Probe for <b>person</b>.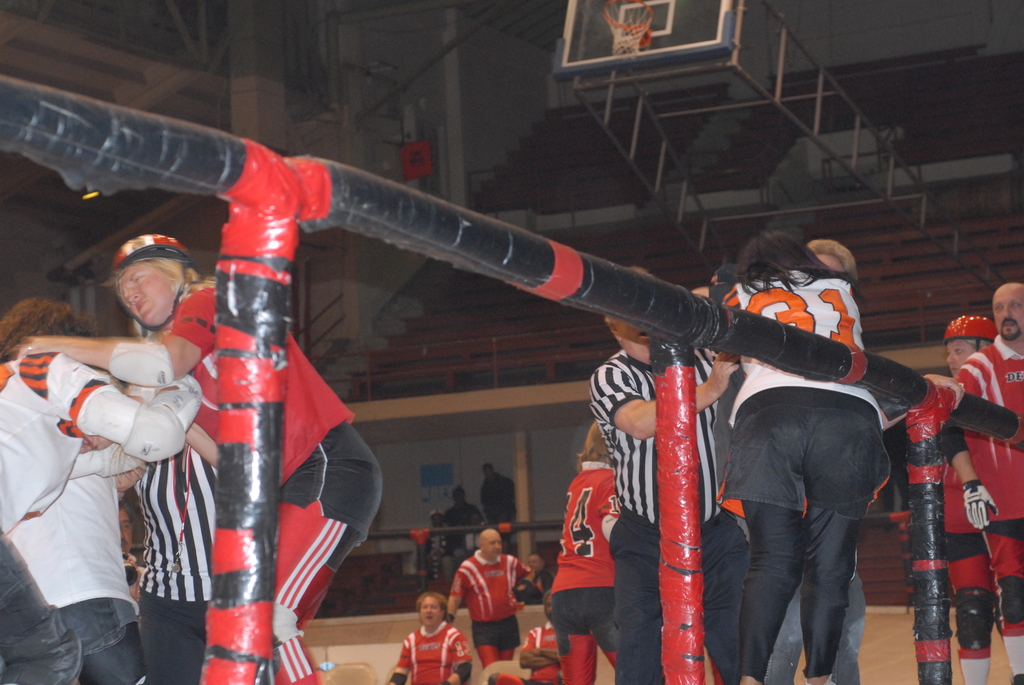
Probe result: x1=442, y1=528, x2=532, y2=661.
